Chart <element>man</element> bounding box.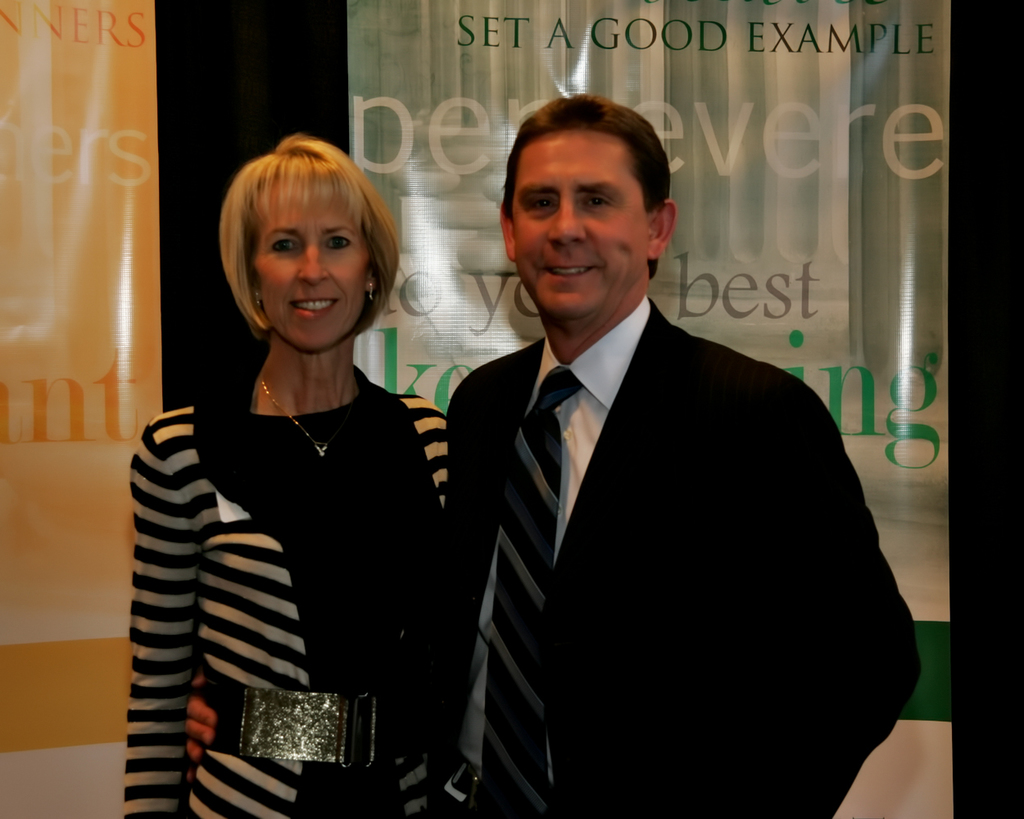
Charted: detection(404, 106, 904, 818).
